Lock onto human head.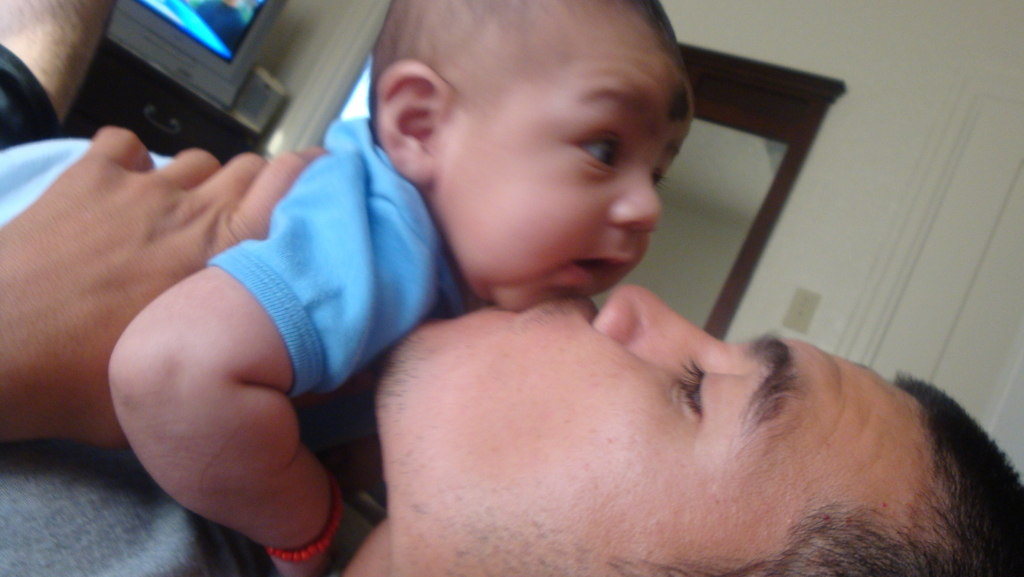
Locked: [left=371, top=282, right=1023, bottom=576].
